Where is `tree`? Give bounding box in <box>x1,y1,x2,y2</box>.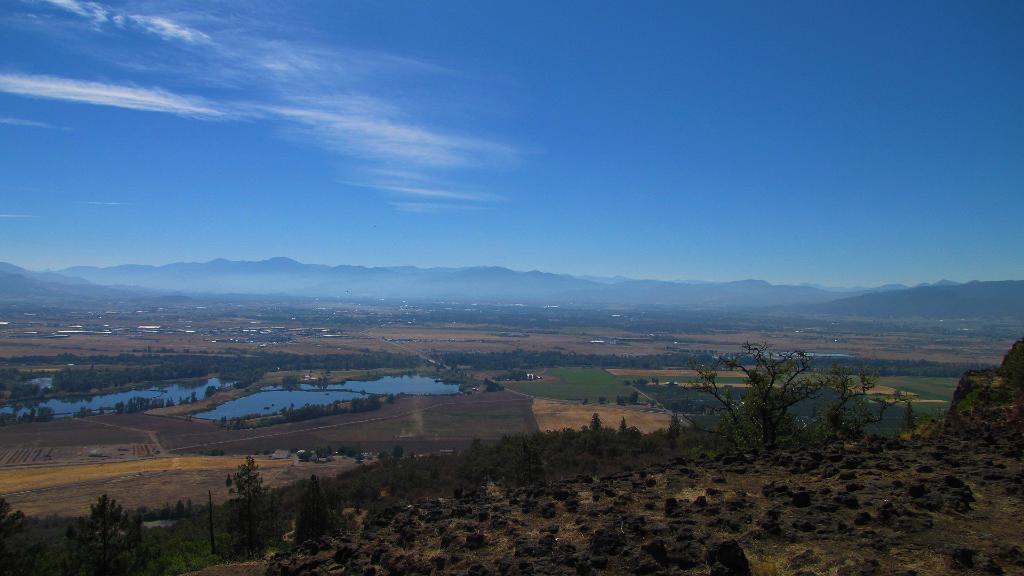
<box>821,367,918,451</box>.
